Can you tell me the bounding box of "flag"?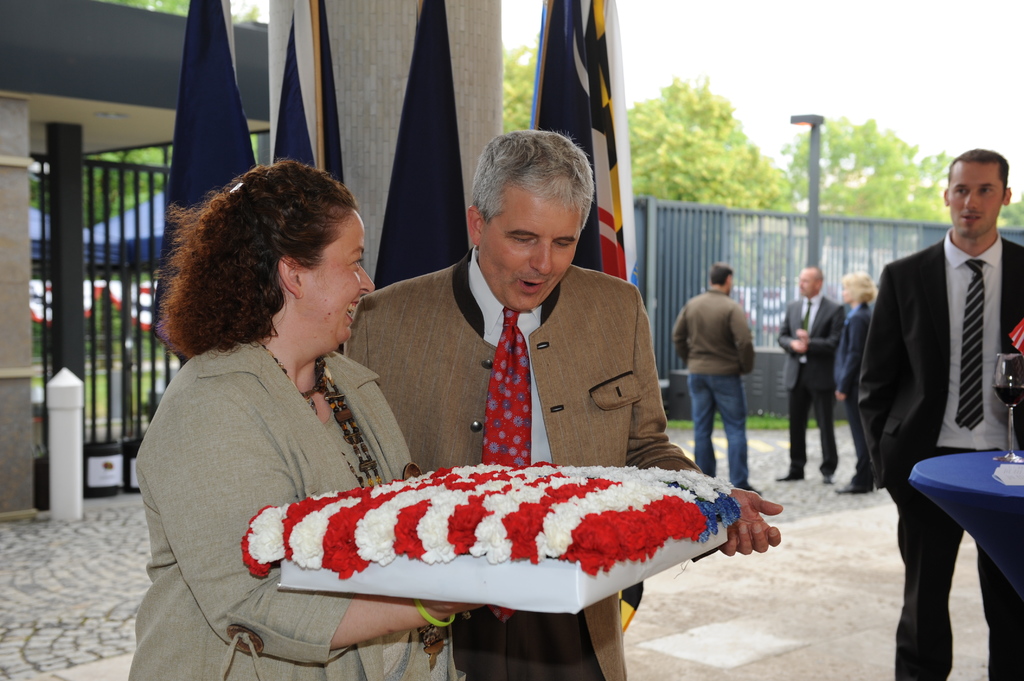
left=162, top=0, right=259, bottom=374.
